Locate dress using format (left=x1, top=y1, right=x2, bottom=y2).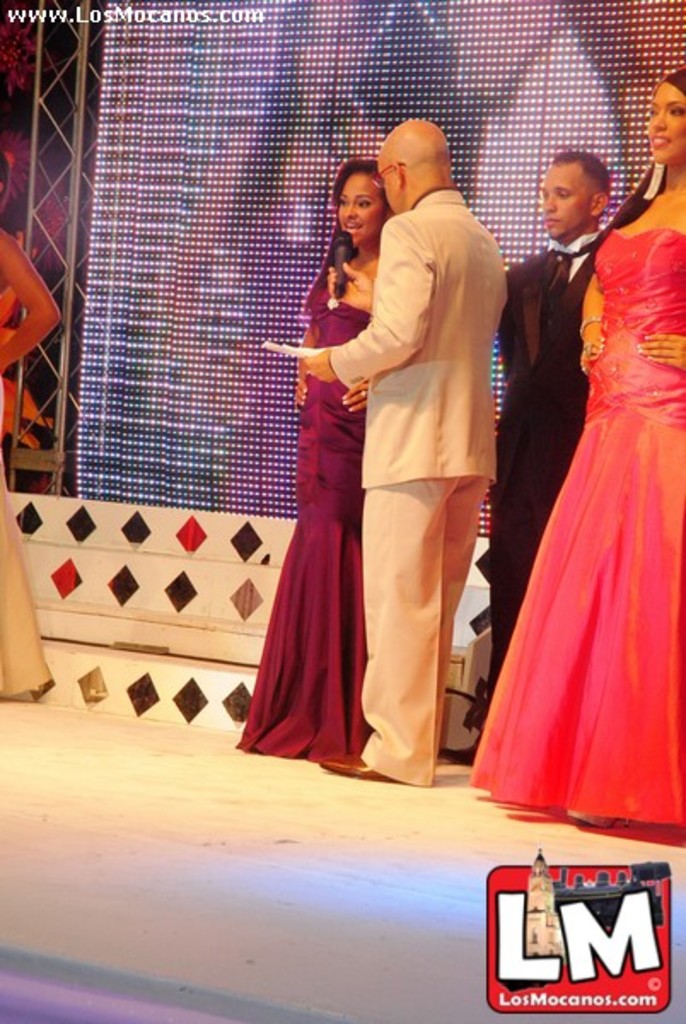
(left=0, top=428, right=51, bottom=701).
